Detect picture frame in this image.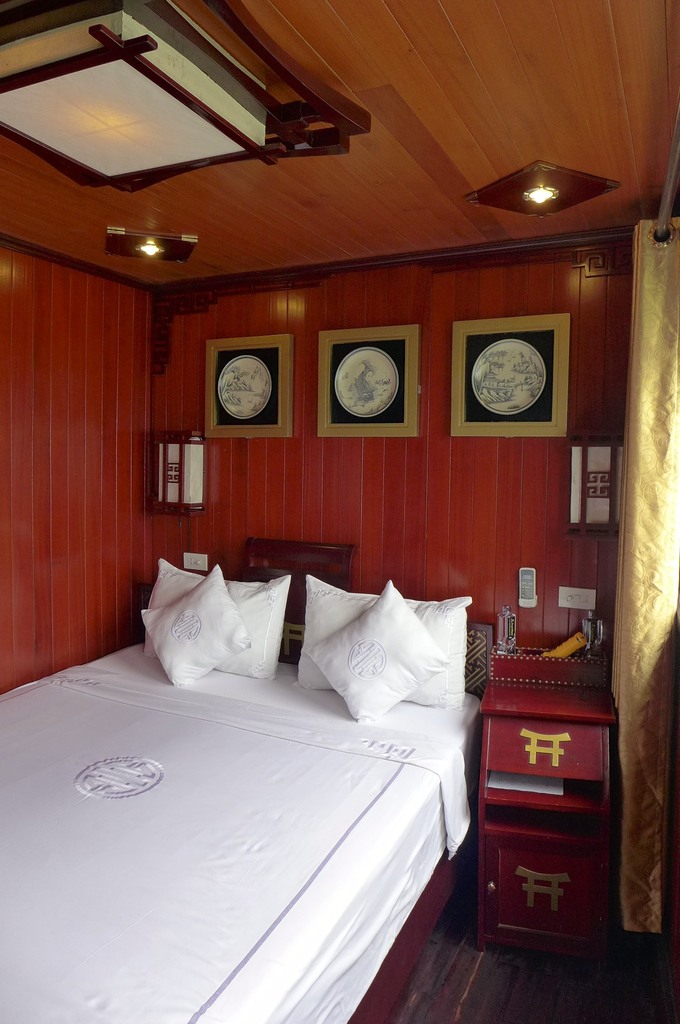
Detection: (448, 312, 569, 436).
